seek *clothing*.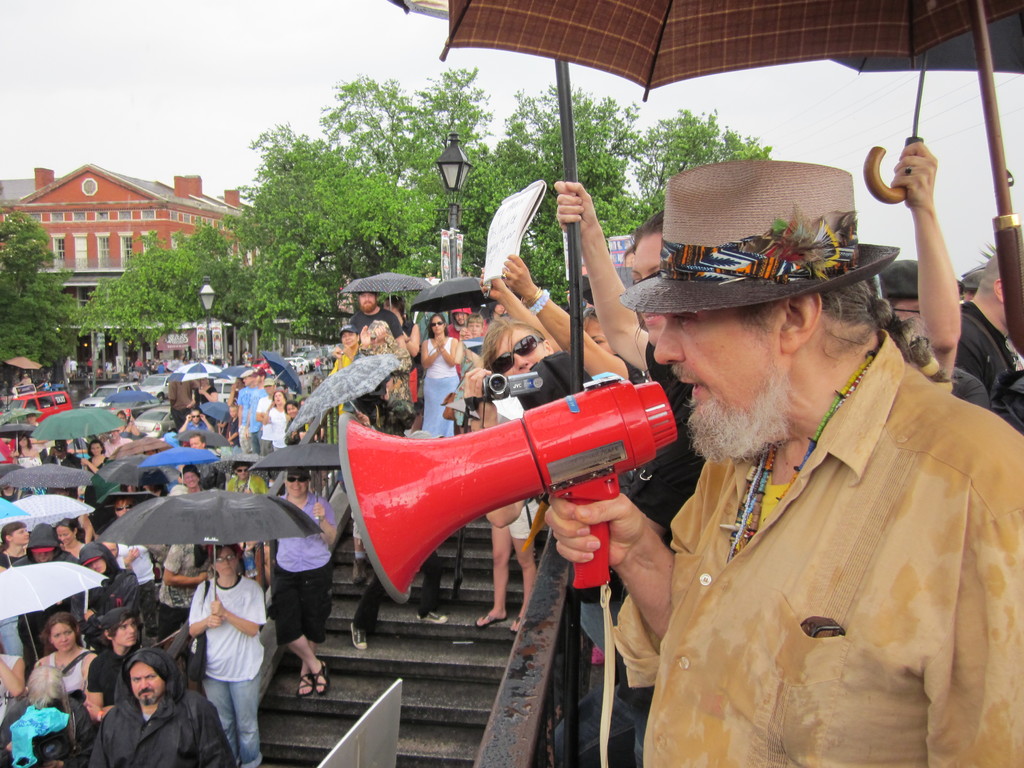
{"x1": 260, "y1": 498, "x2": 327, "y2": 657}.
